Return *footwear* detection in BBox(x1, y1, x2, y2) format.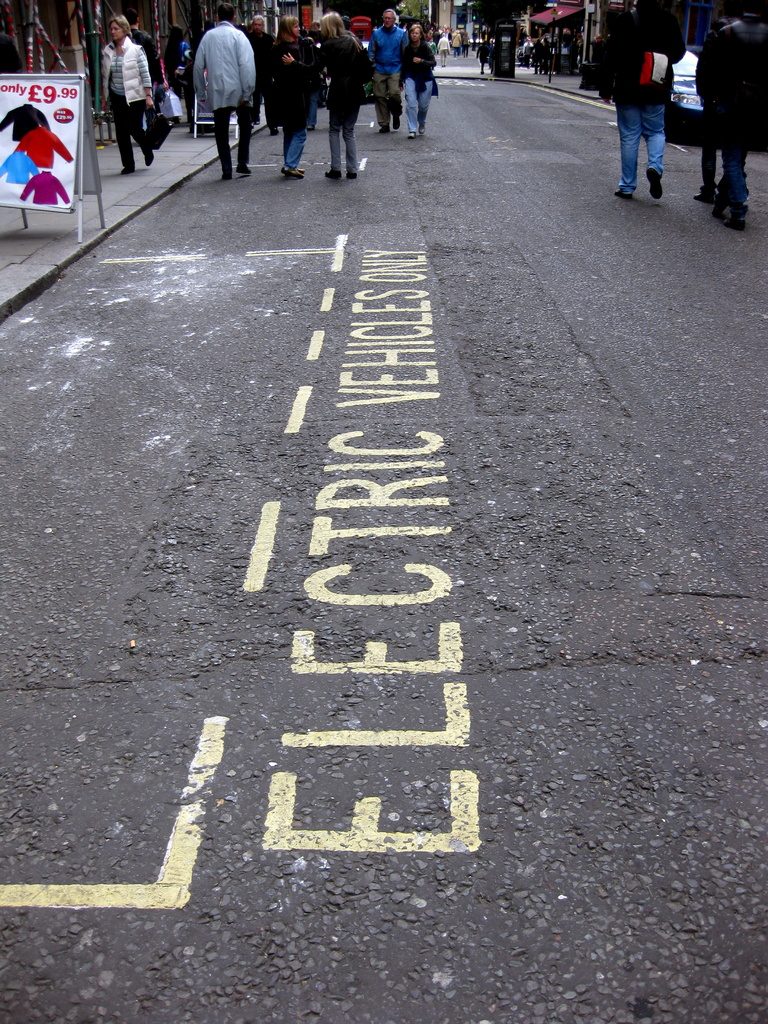
BBox(408, 128, 417, 139).
